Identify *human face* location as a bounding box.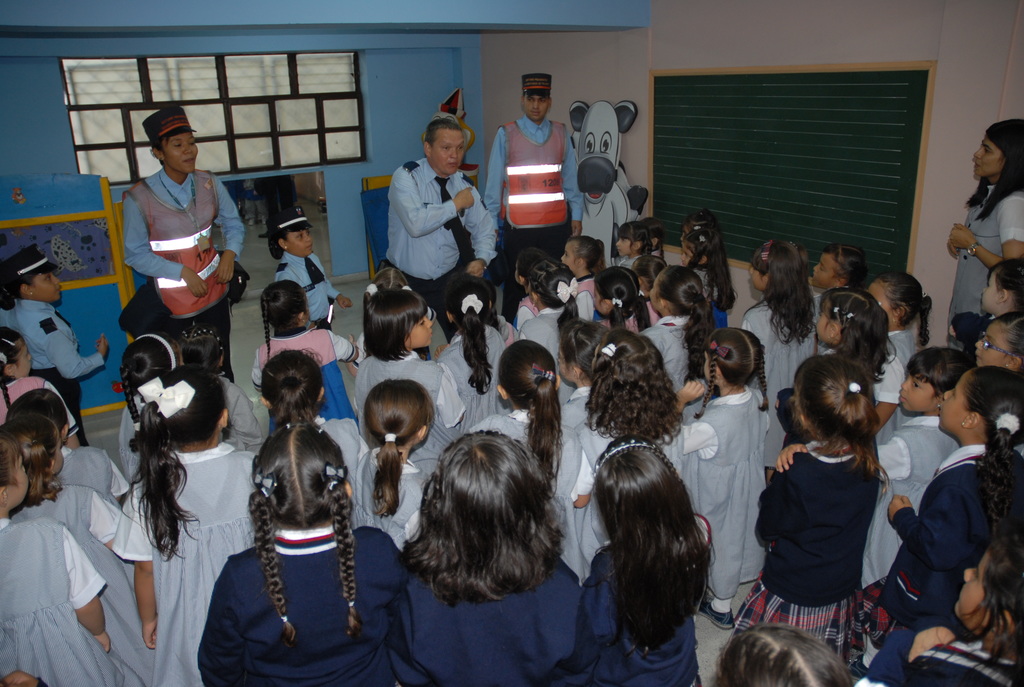
bbox=[982, 275, 998, 312].
